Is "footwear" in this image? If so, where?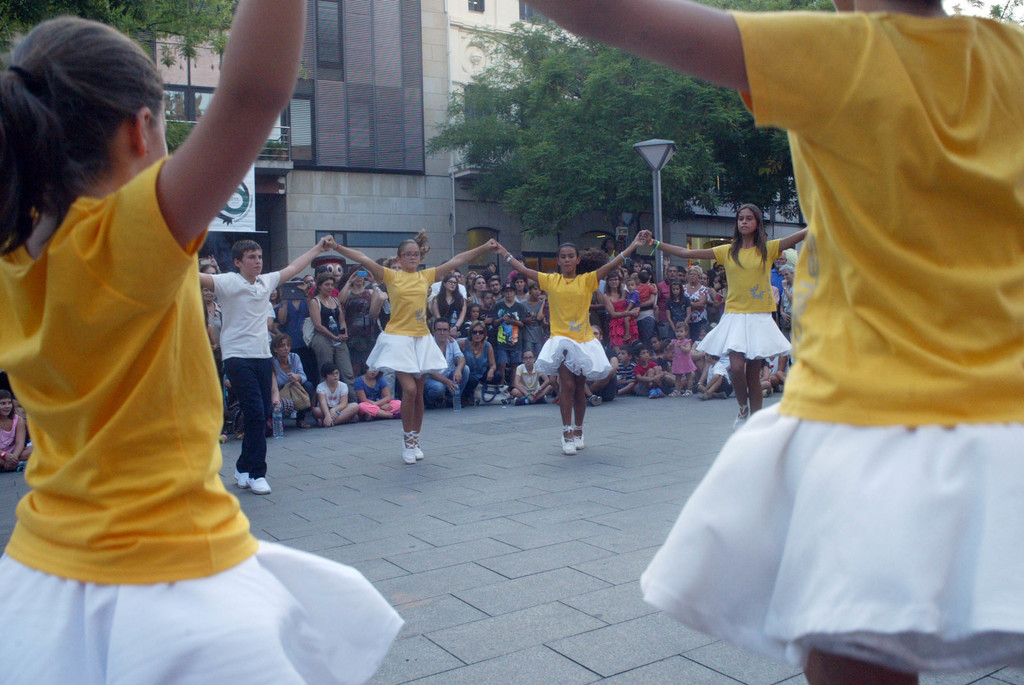
Yes, at select_region(254, 479, 273, 496).
